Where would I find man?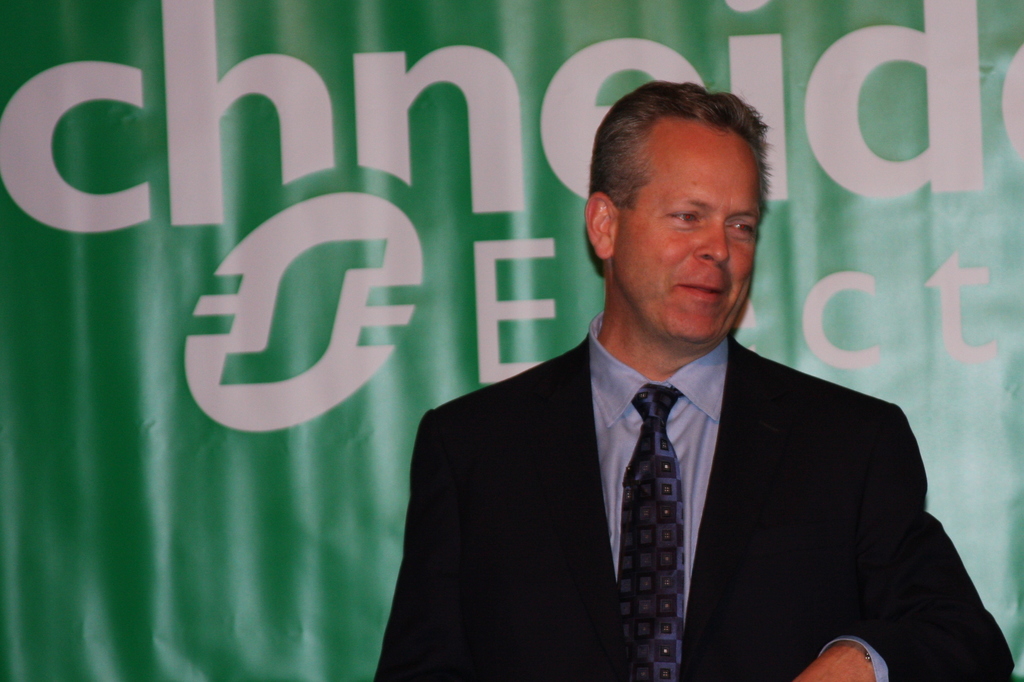
At 368,79,1018,681.
